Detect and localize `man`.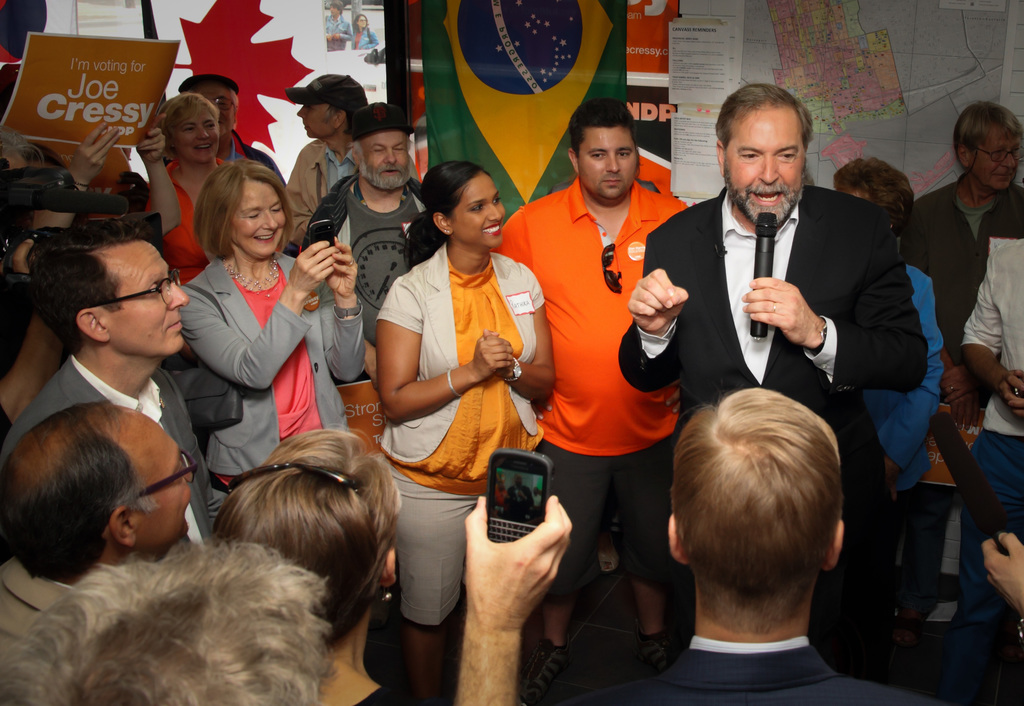
Localized at rect(0, 216, 221, 549).
